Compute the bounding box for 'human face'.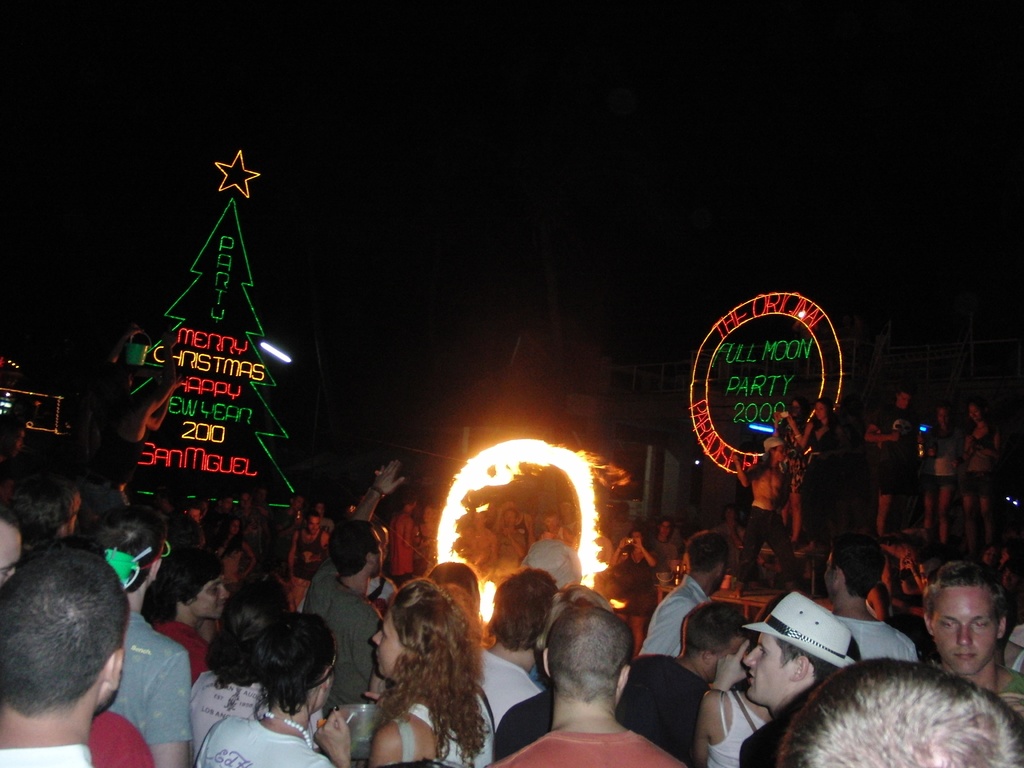
locate(897, 394, 904, 406).
